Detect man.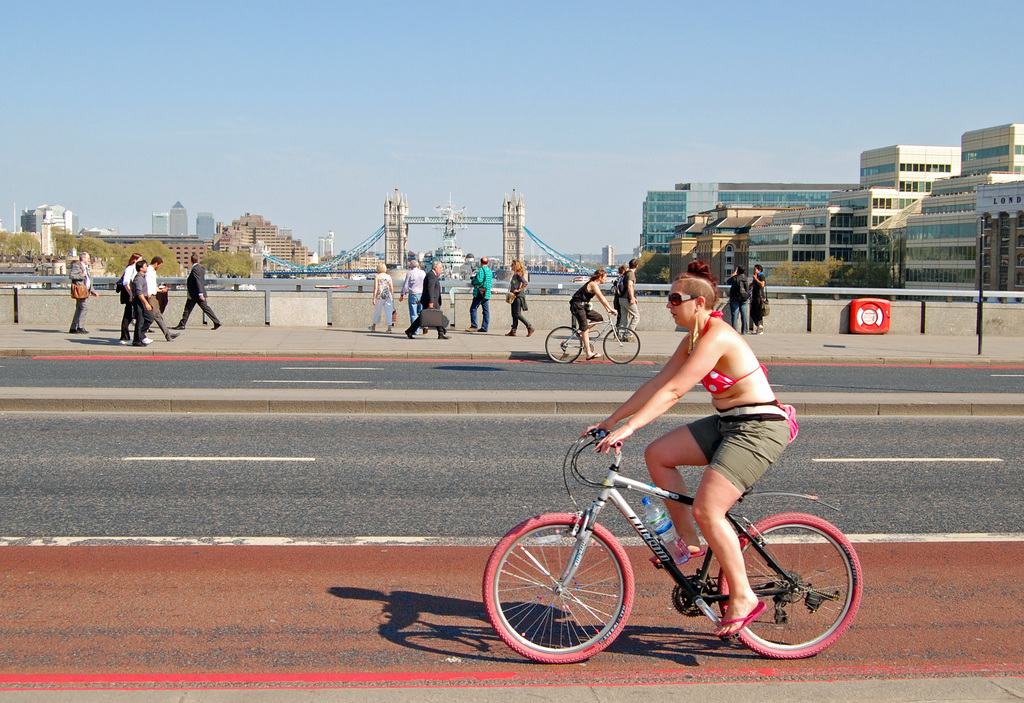
Detected at [left=172, top=252, right=221, bottom=336].
